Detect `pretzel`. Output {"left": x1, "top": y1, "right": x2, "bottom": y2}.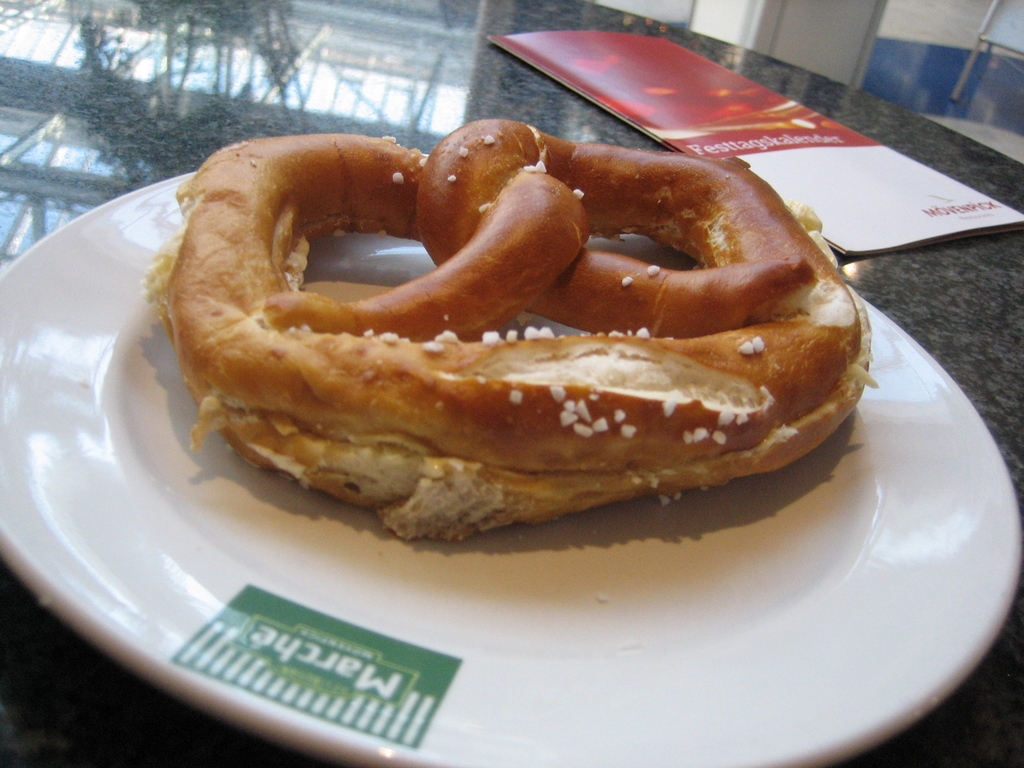
{"left": 133, "top": 118, "right": 881, "bottom": 540}.
